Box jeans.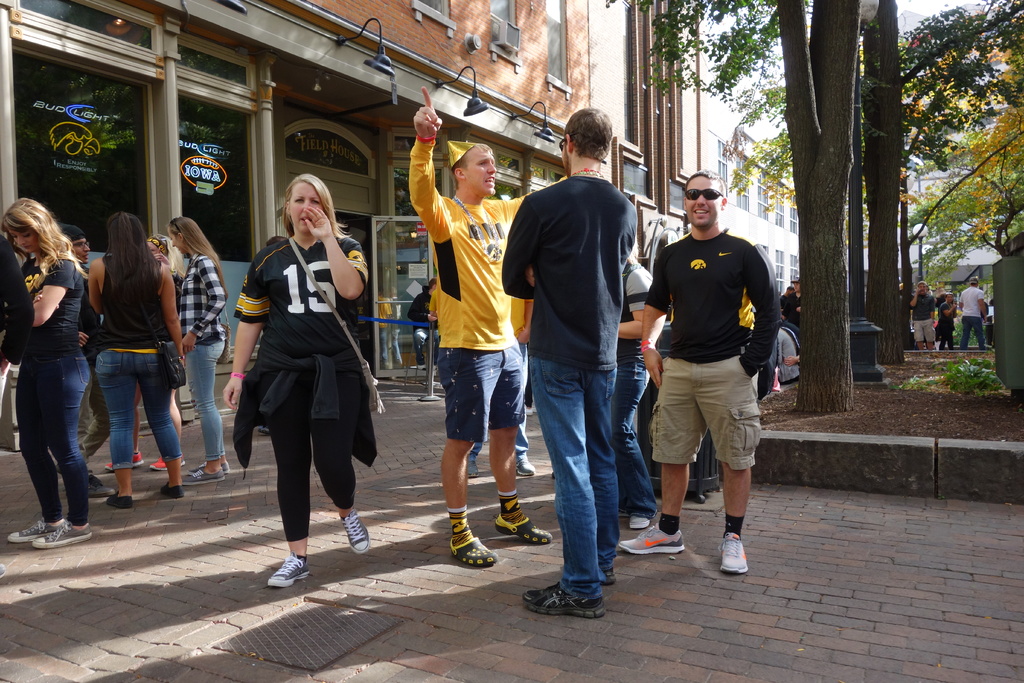
region(528, 351, 621, 588).
